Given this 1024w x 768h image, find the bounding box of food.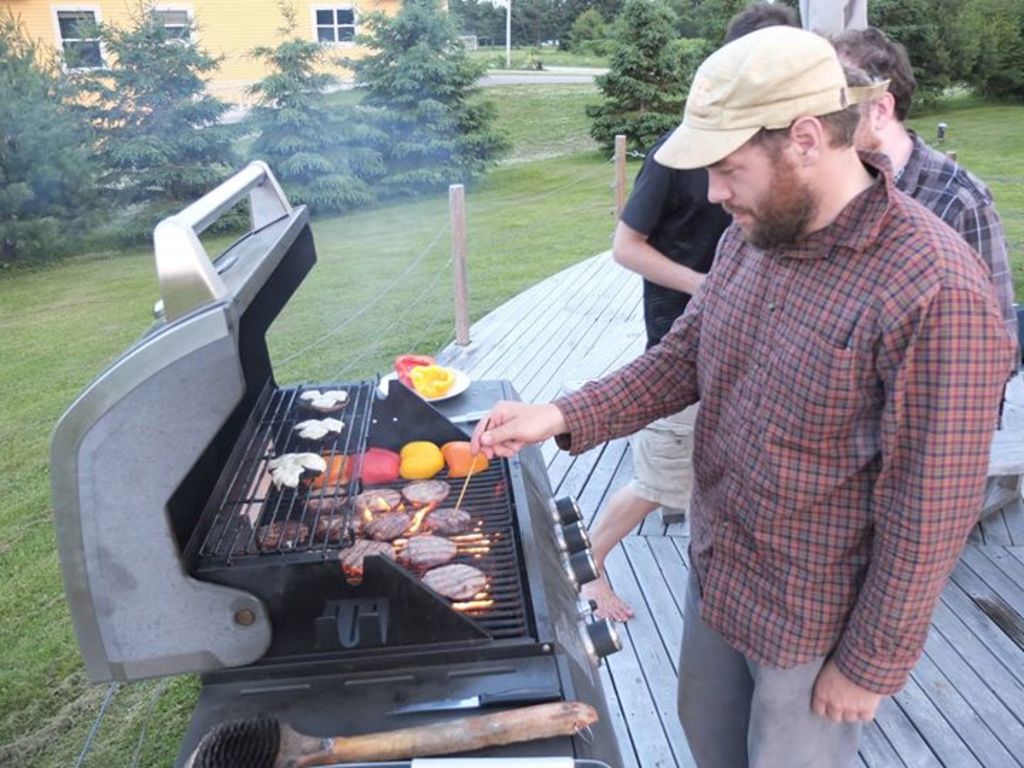
{"x1": 391, "y1": 442, "x2": 442, "y2": 479}.
